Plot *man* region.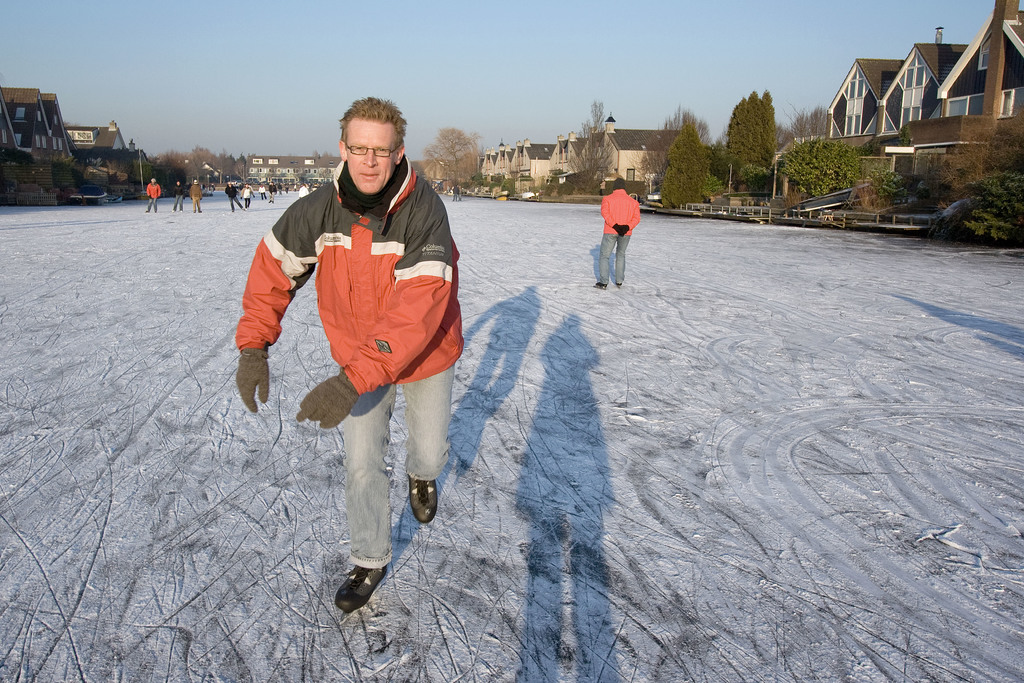
Plotted at locate(596, 176, 641, 286).
